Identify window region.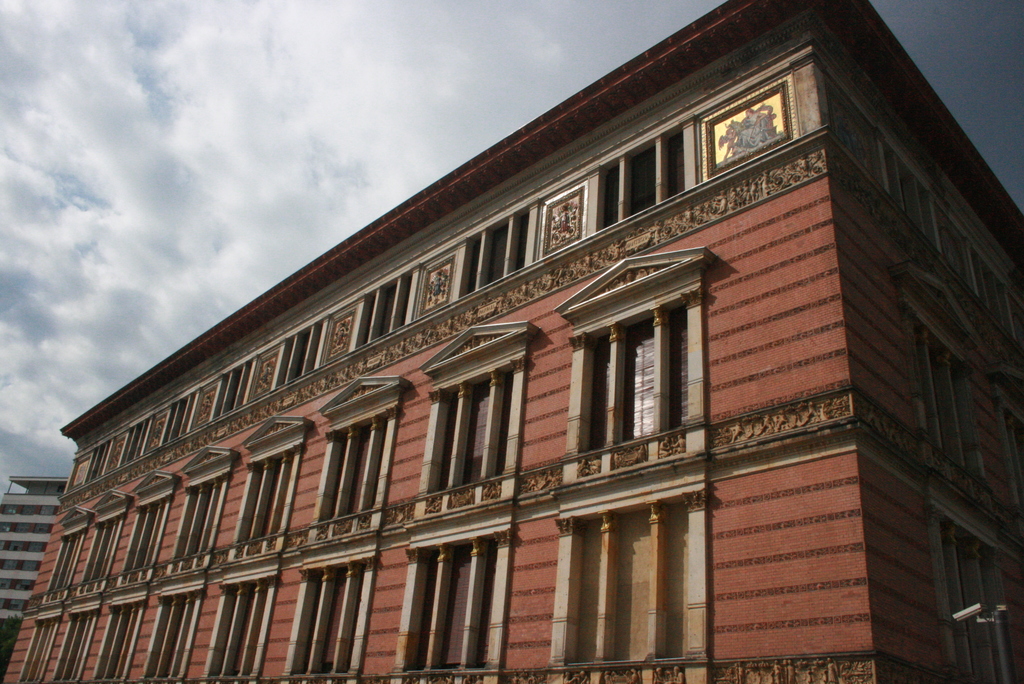
Region: region(140, 592, 191, 682).
